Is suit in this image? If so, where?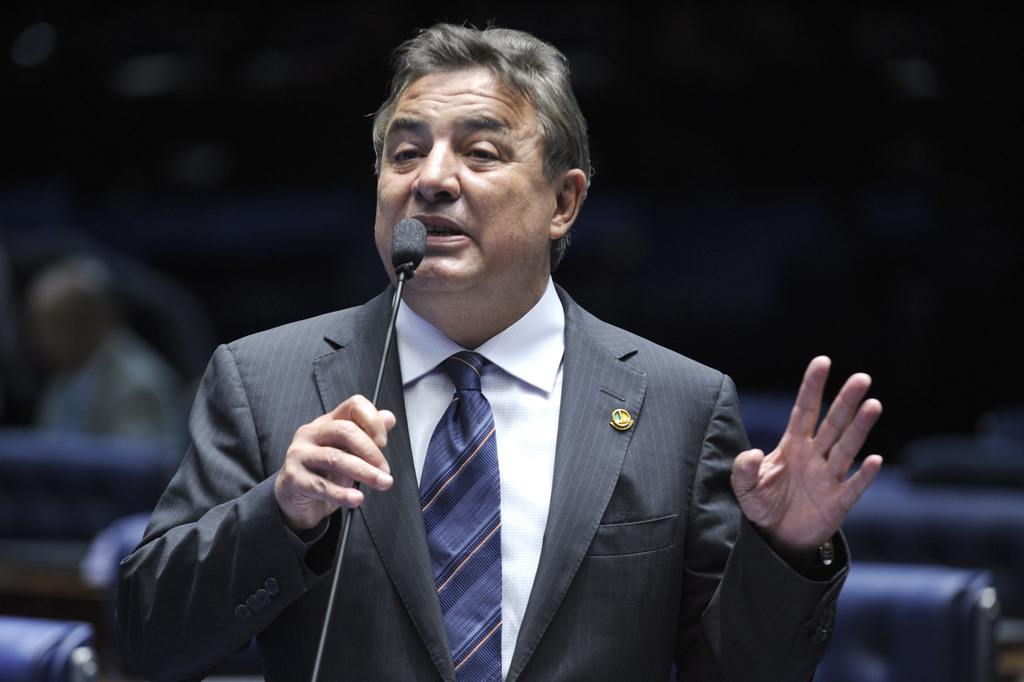
Yes, at bbox=(158, 161, 799, 679).
